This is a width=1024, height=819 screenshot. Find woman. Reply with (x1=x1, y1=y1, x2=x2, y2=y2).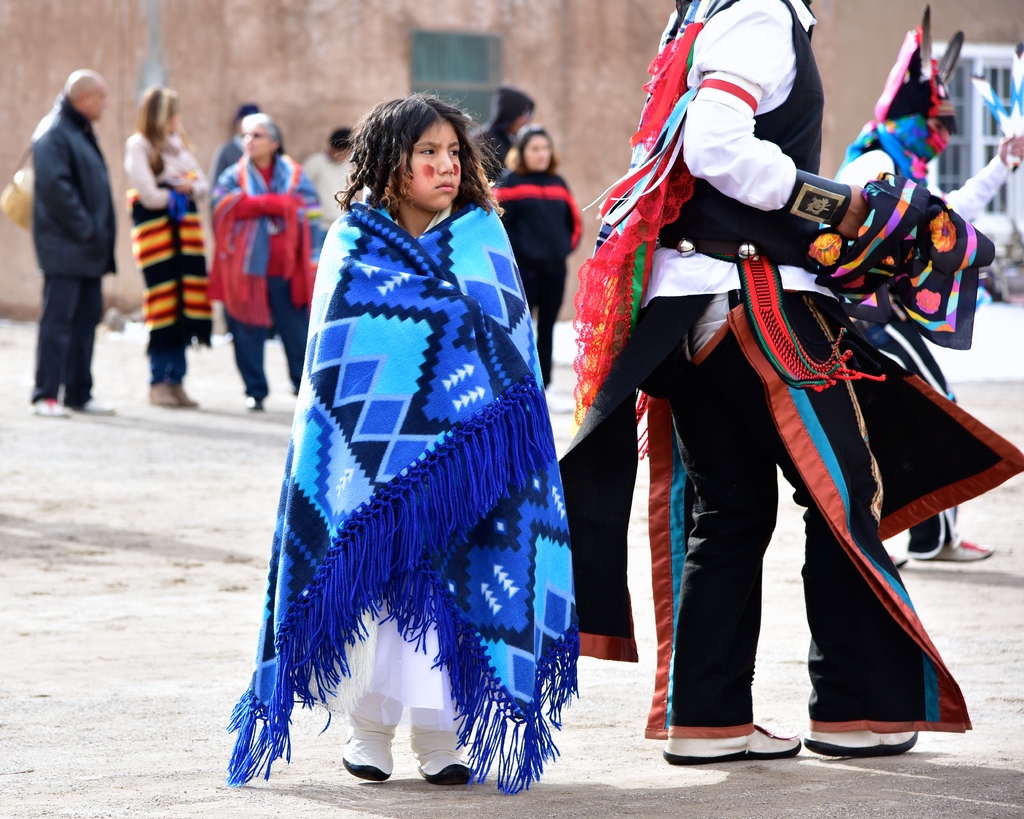
(x1=490, y1=123, x2=580, y2=383).
